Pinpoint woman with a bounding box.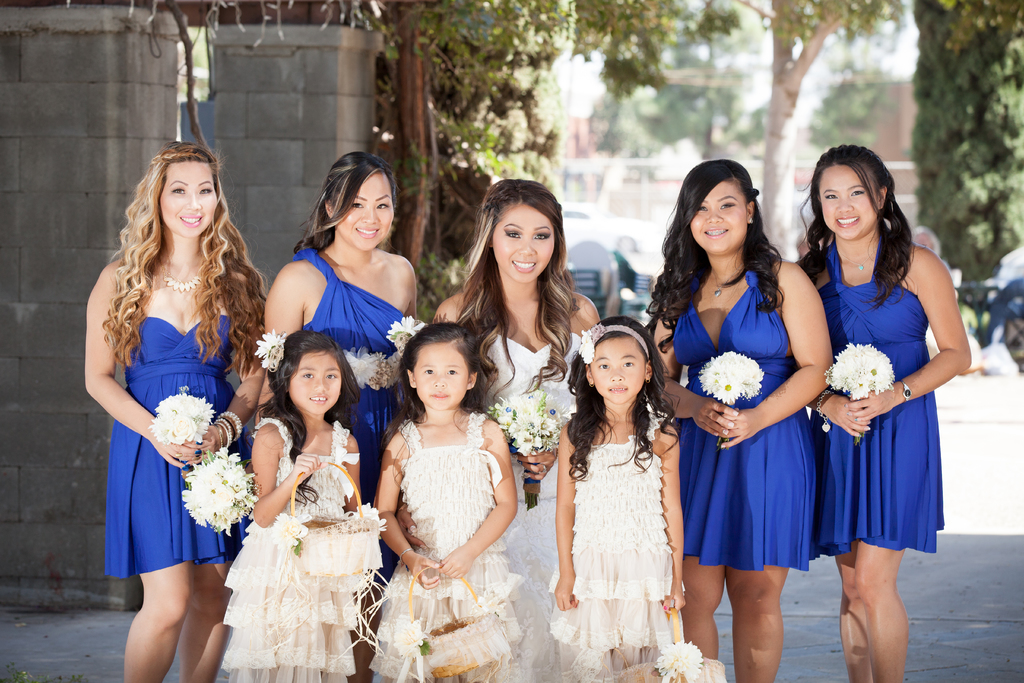
<box>649,158,833,682</box>.
